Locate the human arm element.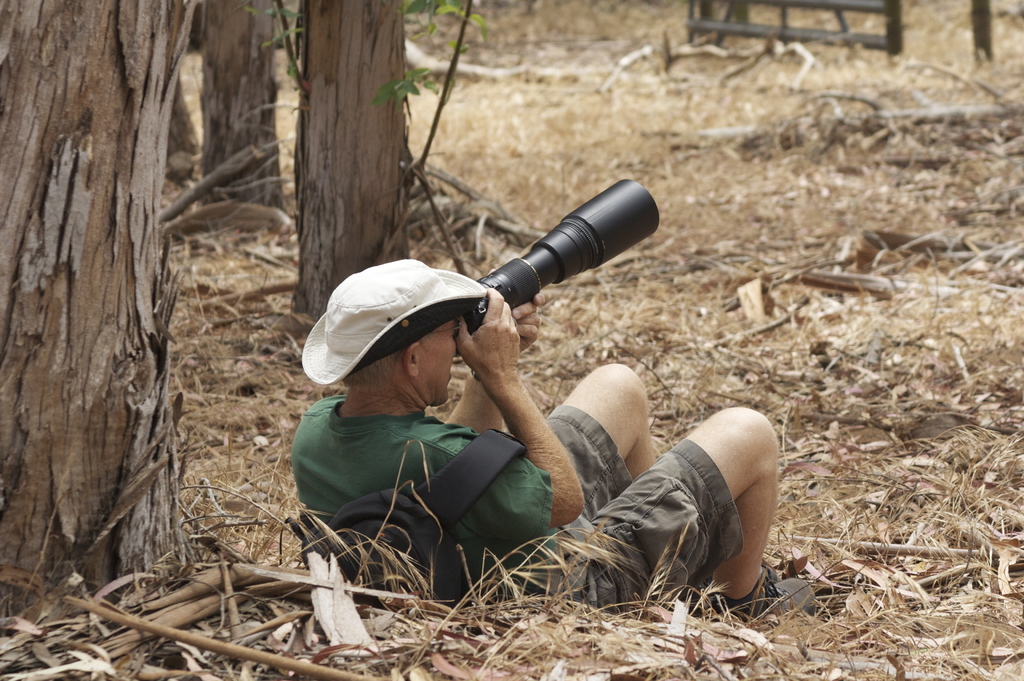
Element bbox: bbox(479, 290, 588, 537).
